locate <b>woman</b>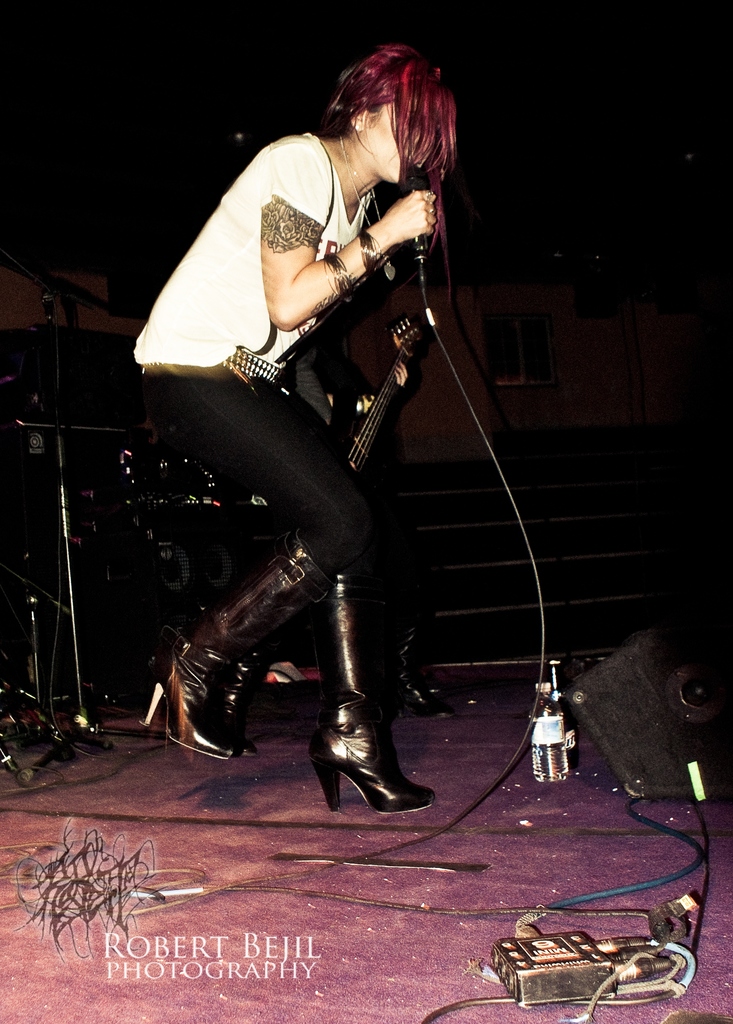
crop(130, 49, 527, 838)
